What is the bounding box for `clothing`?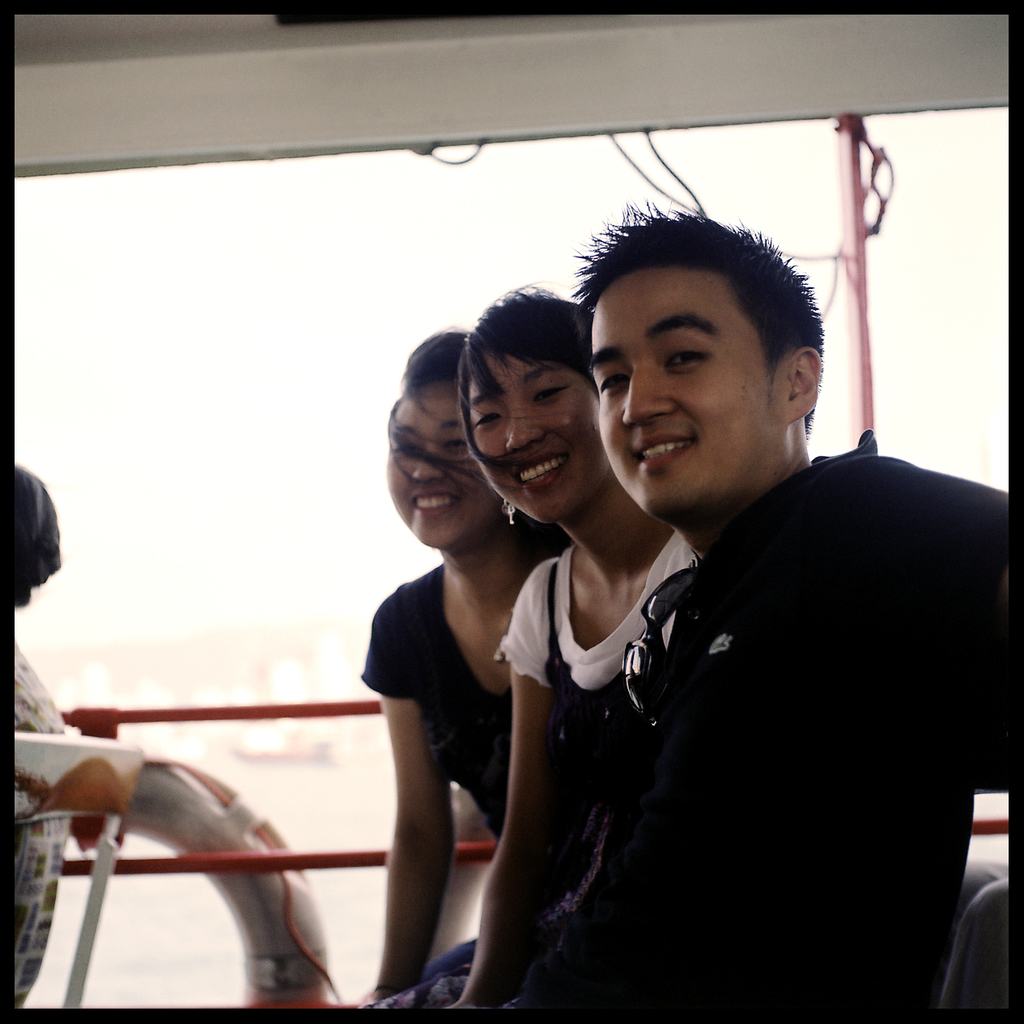
crop(356, 561, 515, 985).
